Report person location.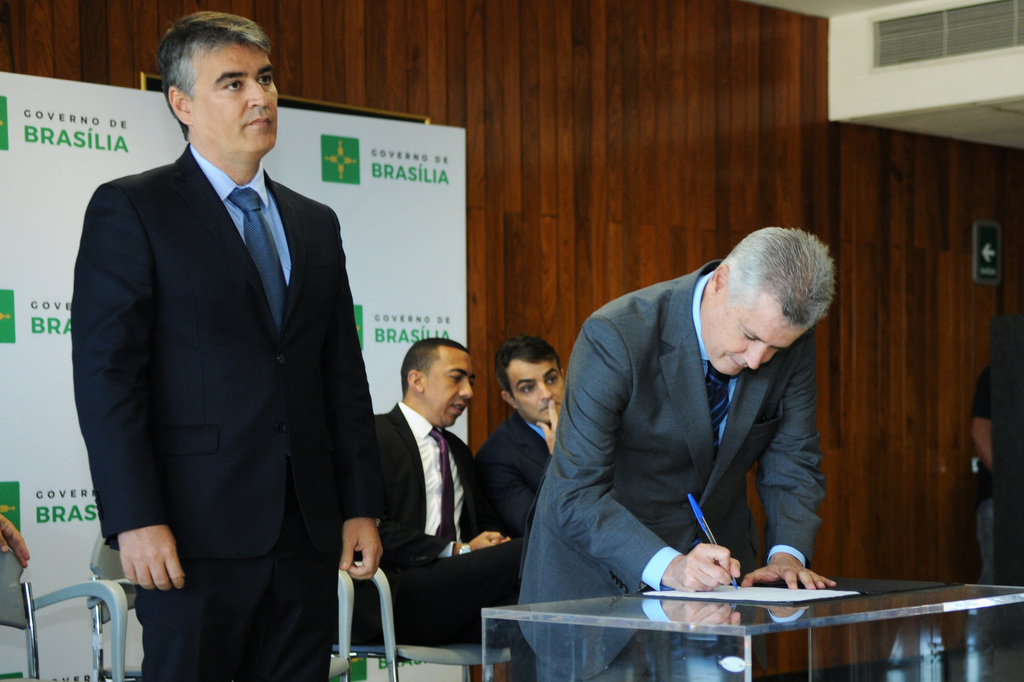
Report: <box>965,300,1012,568</box>.
